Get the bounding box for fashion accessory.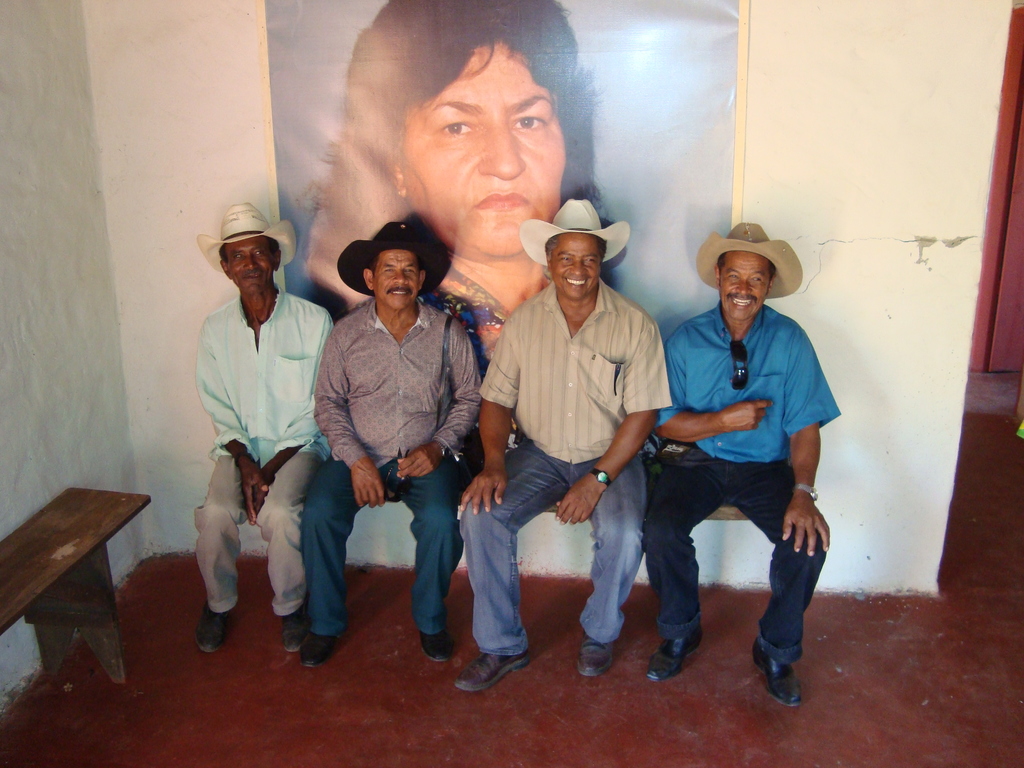
(left=337, top=223, right=451, bottom=297).
